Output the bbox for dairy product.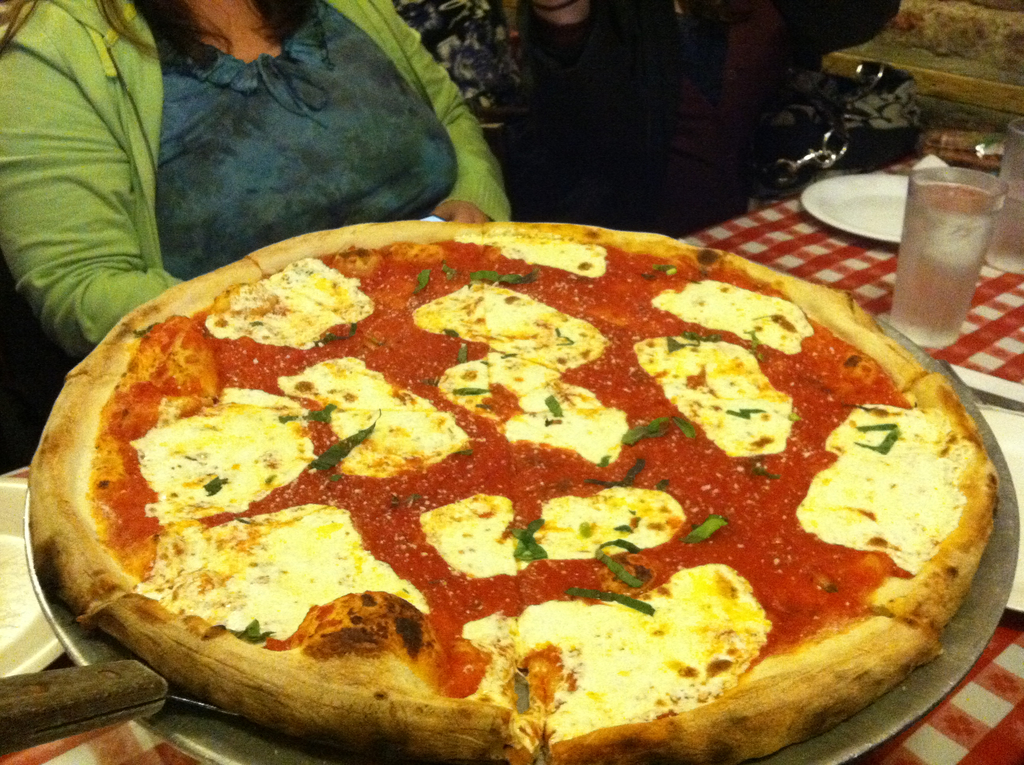
[x1=138, y1=383, x2=316, y2=526].
